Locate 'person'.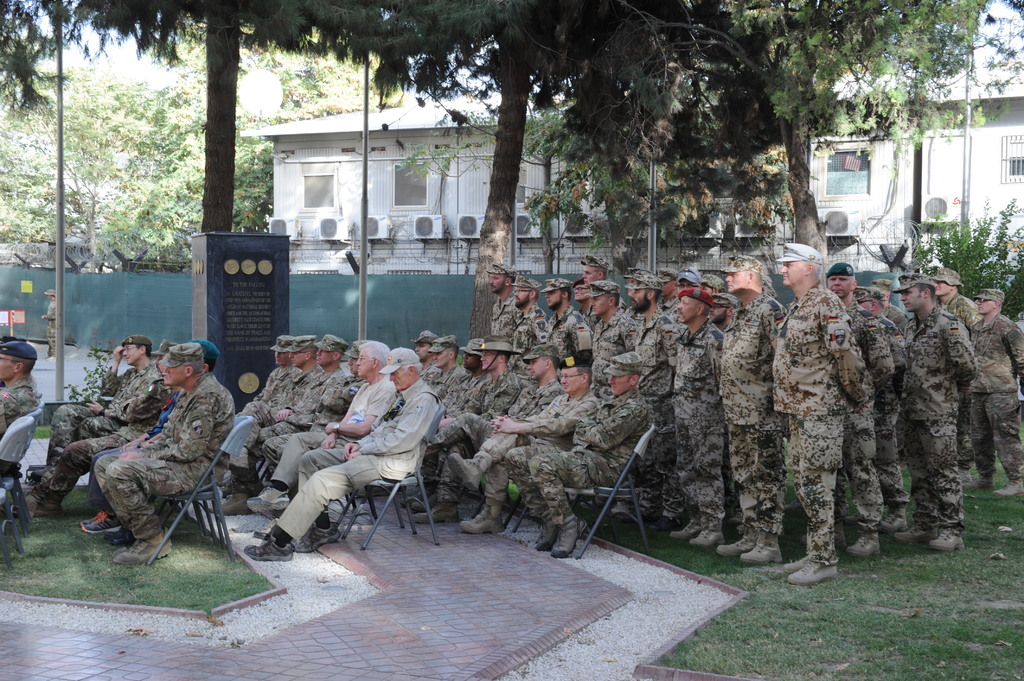
Bounding box: (left=663, top=275, right=727, bottom=547).
